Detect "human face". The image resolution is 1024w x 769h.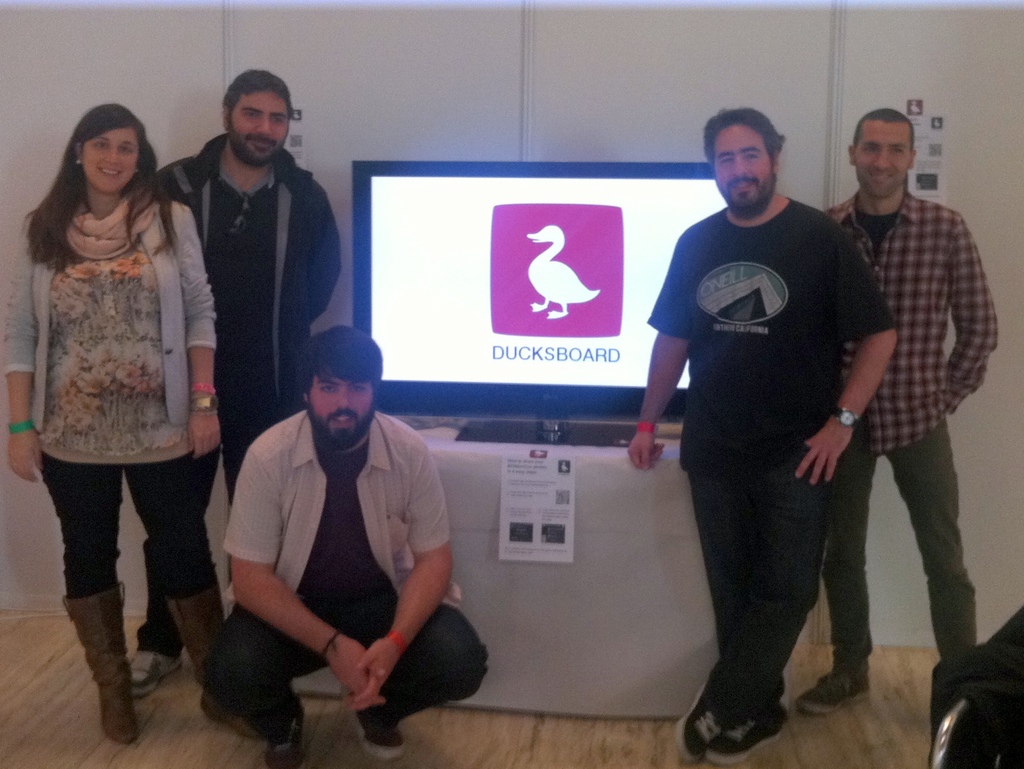
227, 87, 289, 166.
